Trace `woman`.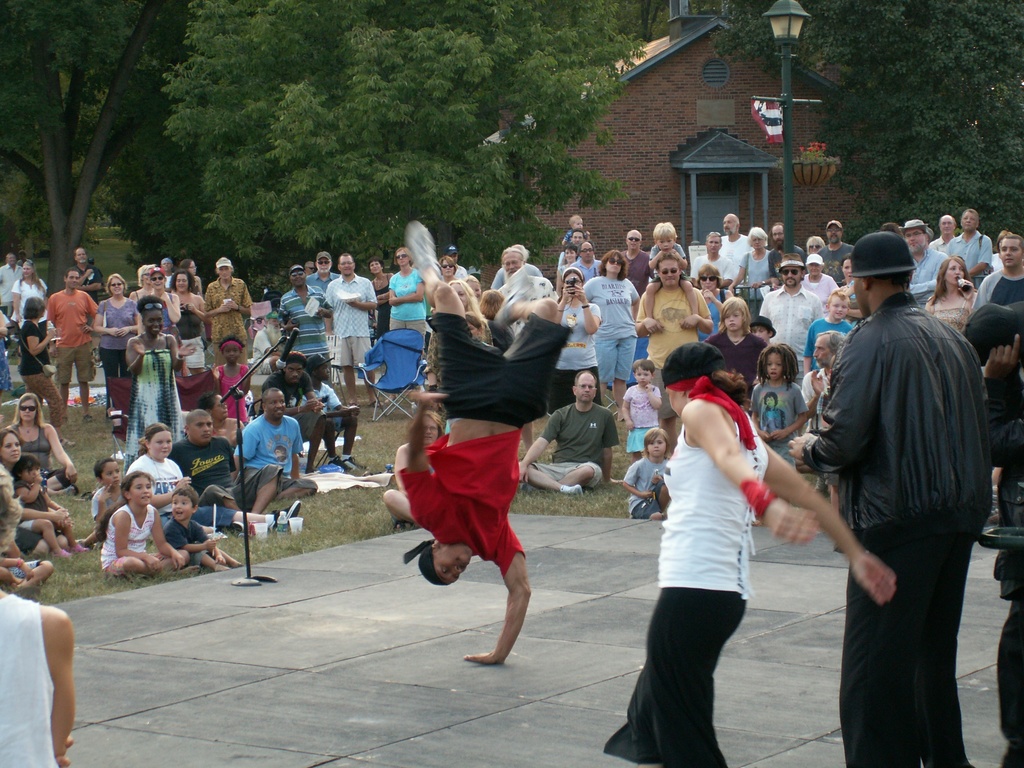
Traced to [205, 390, 244, 444].
